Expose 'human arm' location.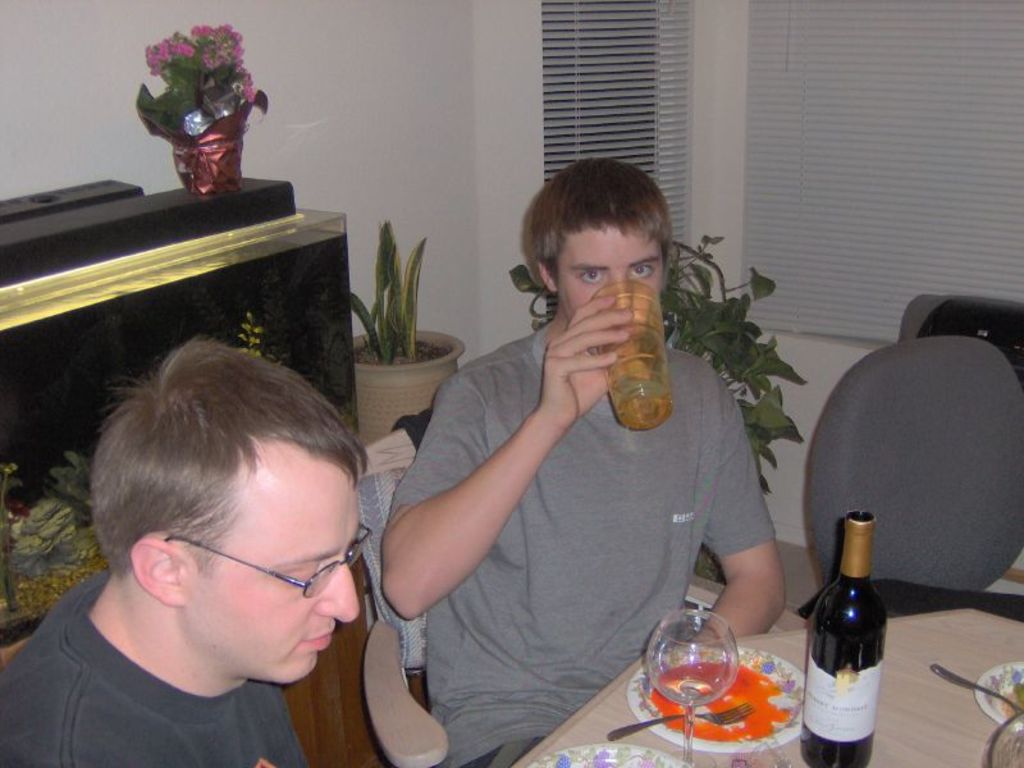
Exposed at 381:384:548:639.
